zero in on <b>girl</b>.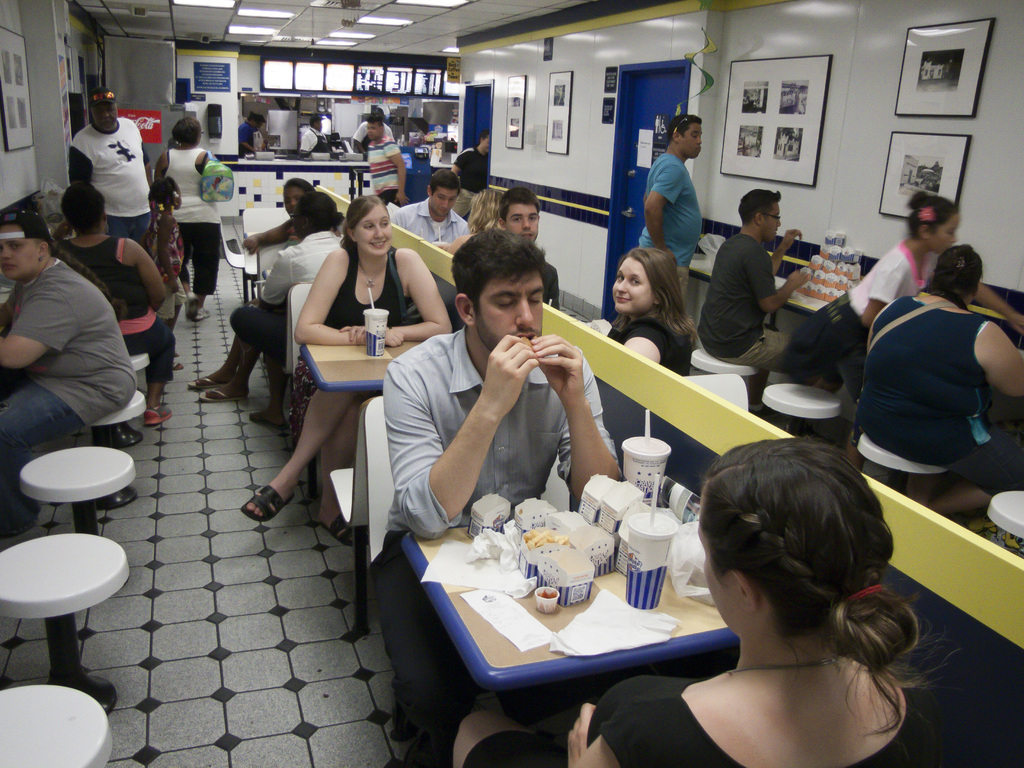
Zeroed in: region(601, 245, 701, 376).
